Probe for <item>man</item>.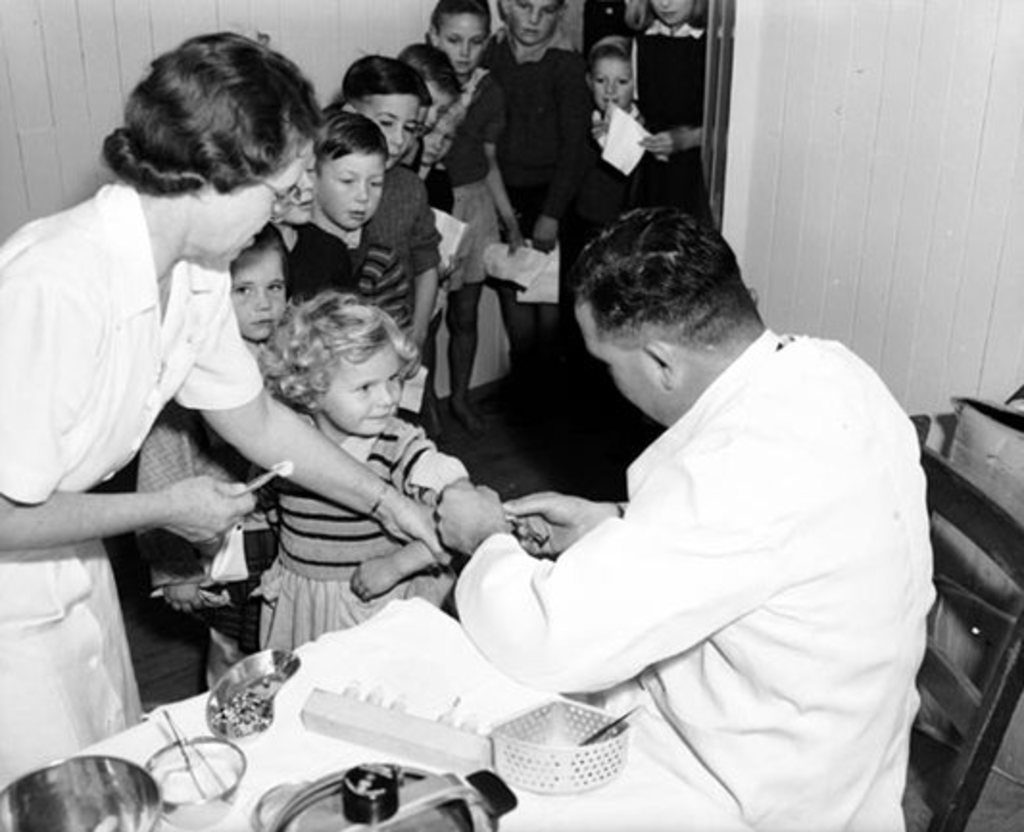
Probe result: bbox=(428, 204, 918, 830).
